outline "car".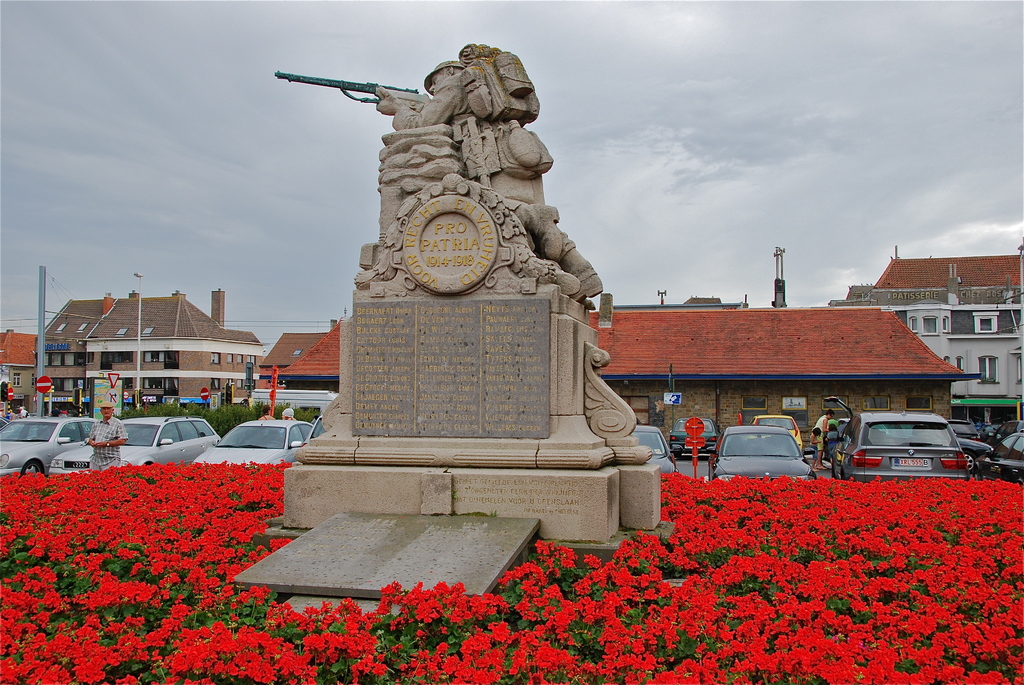
Outline: [4,414,115,484].
